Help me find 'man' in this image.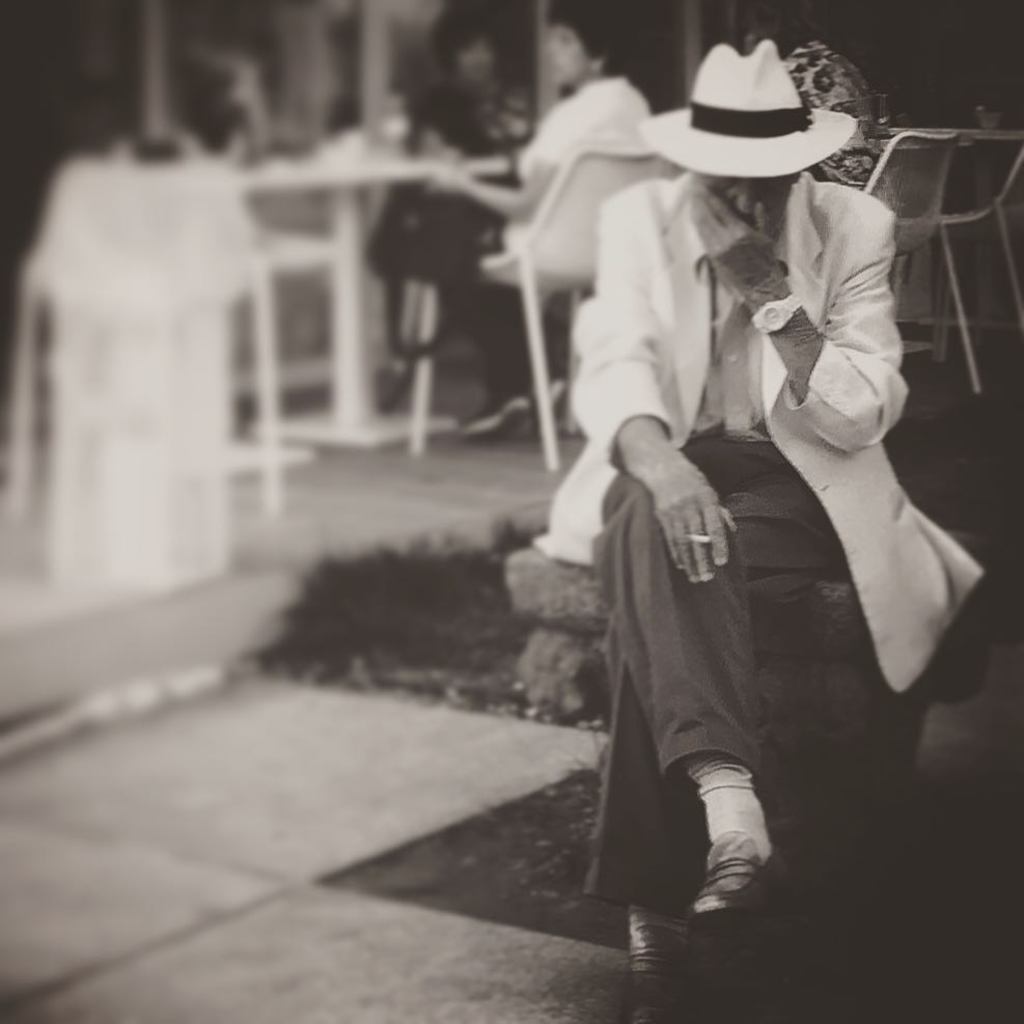
Found it: region(580, 33, 963, 1023).
